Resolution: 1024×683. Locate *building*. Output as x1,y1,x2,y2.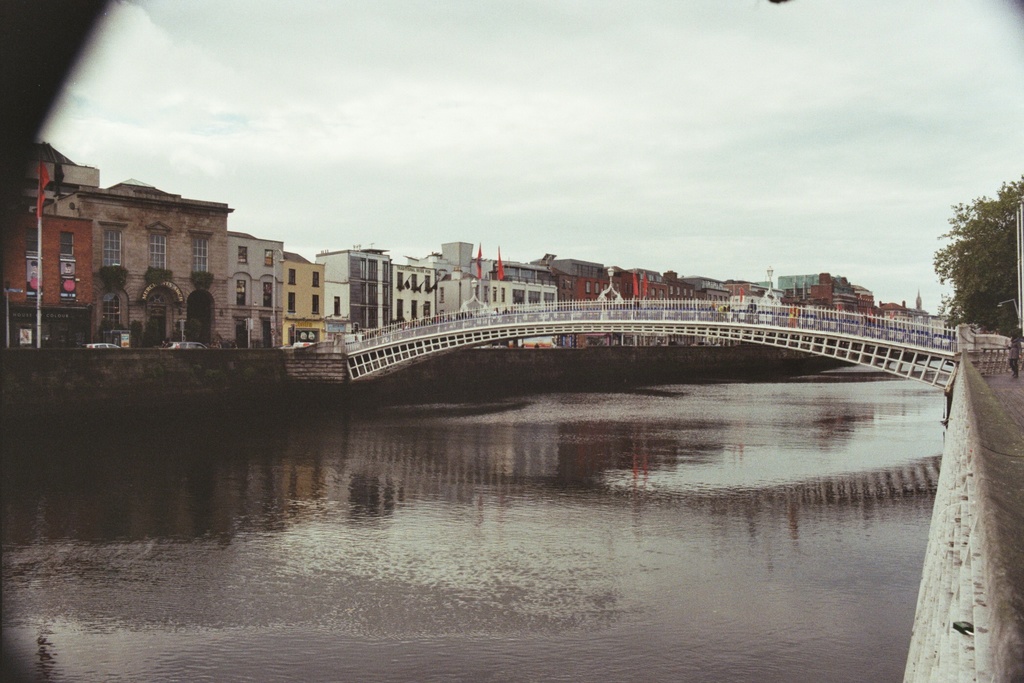
776,273,876,334.
